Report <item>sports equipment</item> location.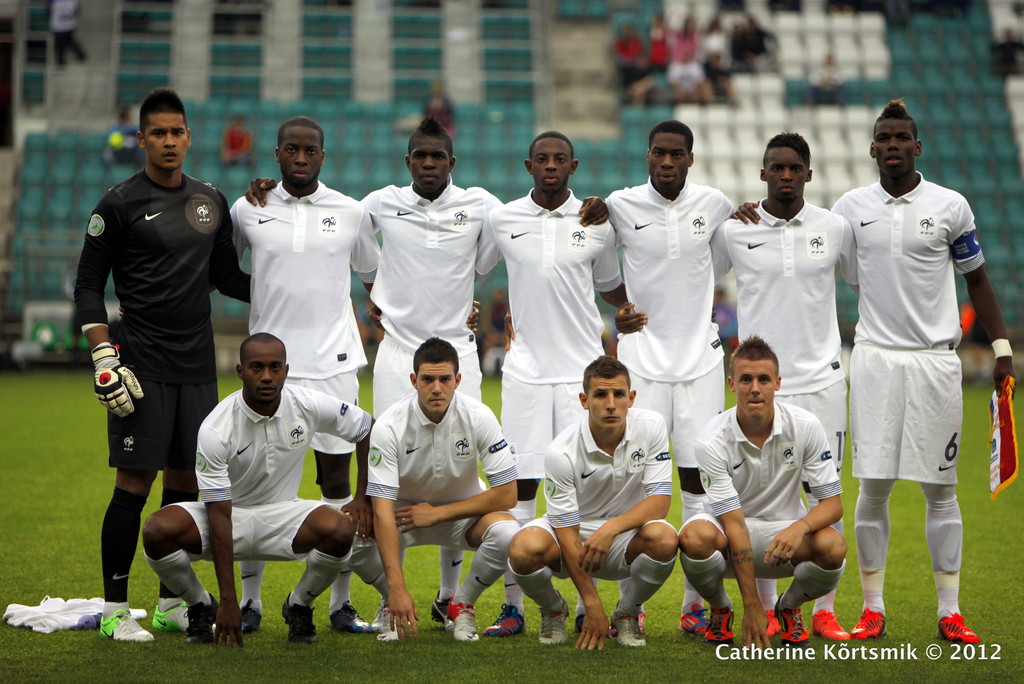
Report: [705, 606, 734, 646].
